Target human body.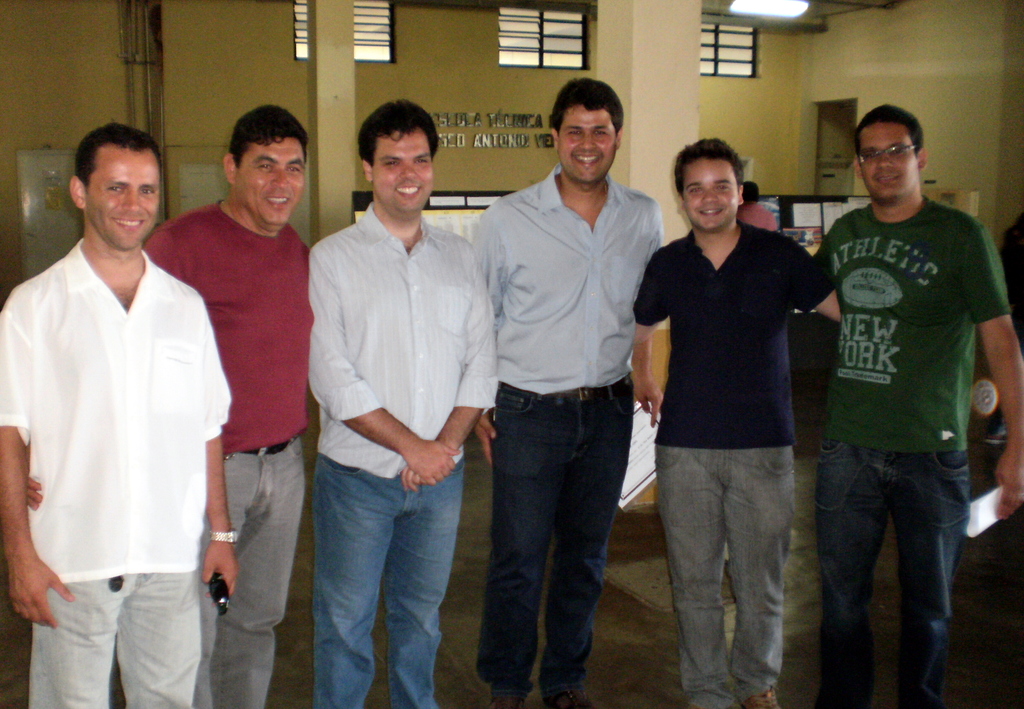
Target region: <box>31,193,318,708</box>.
